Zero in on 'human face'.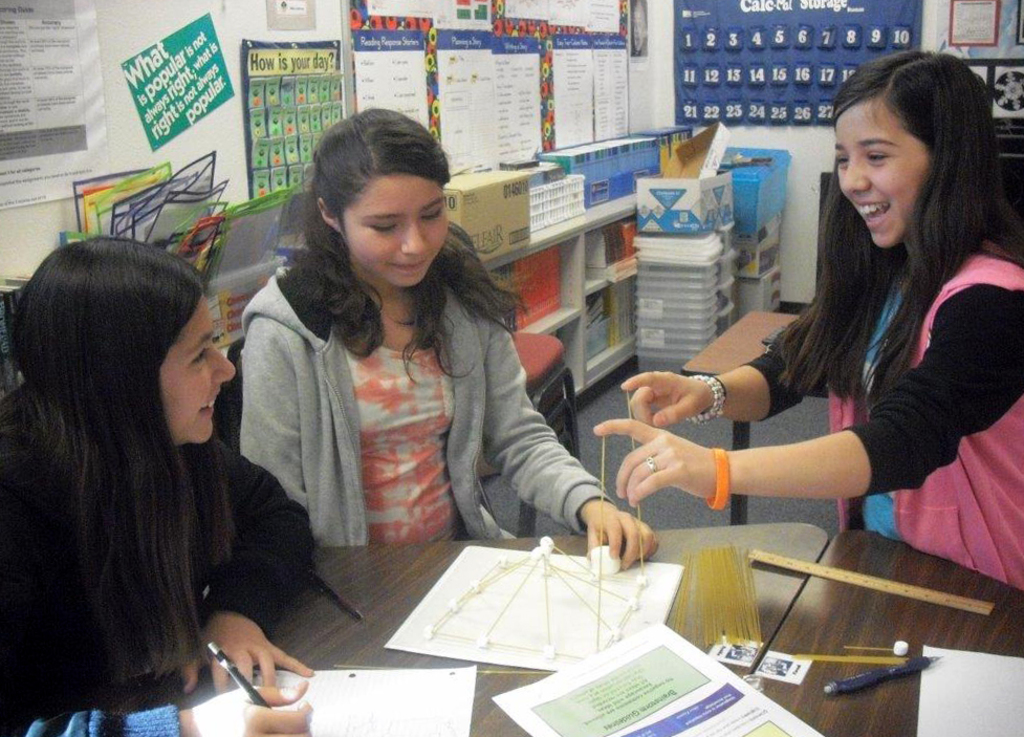
Zeroed in: crop(350, 189, 448, 286).
